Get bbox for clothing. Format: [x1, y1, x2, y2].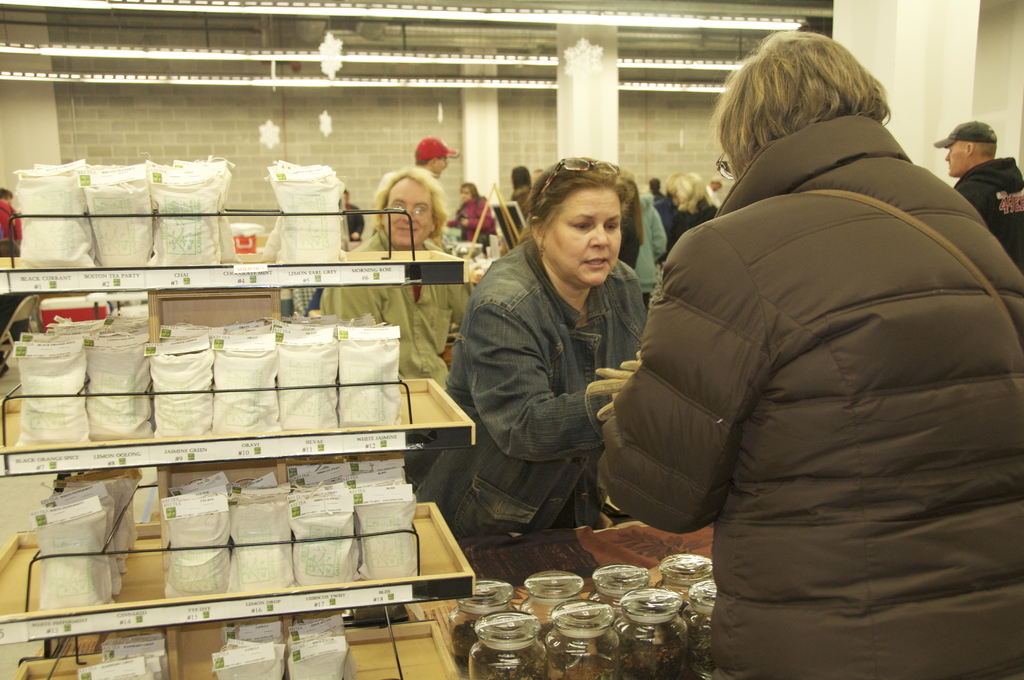
[445, 191, 662, 563].
